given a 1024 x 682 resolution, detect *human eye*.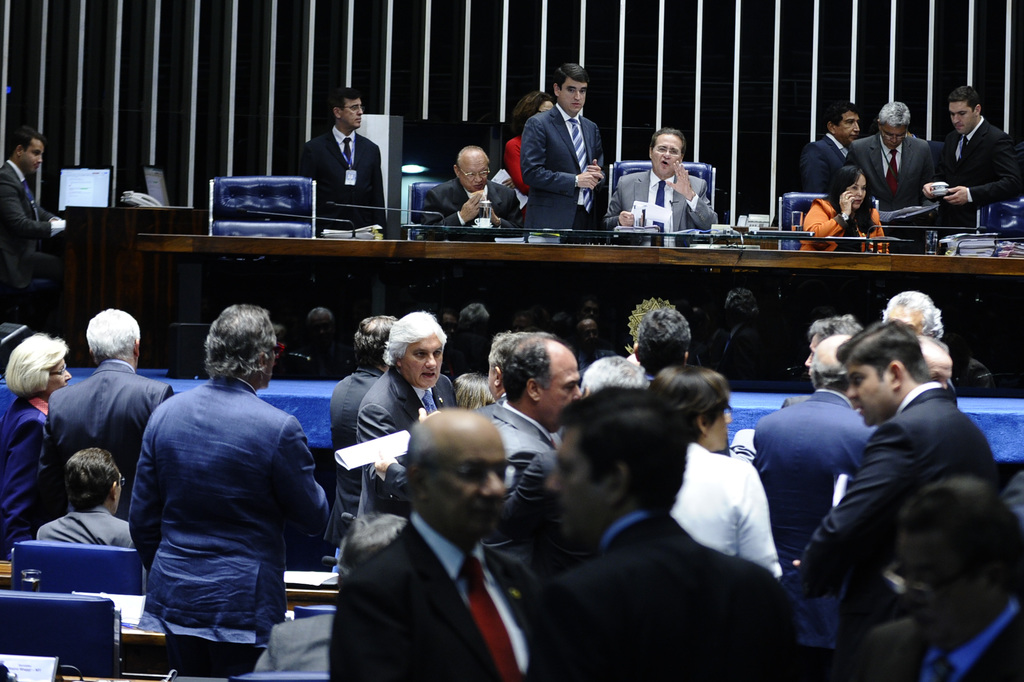
{"left": 483, "top": 170, "right": 488, "bottom": 179}.
